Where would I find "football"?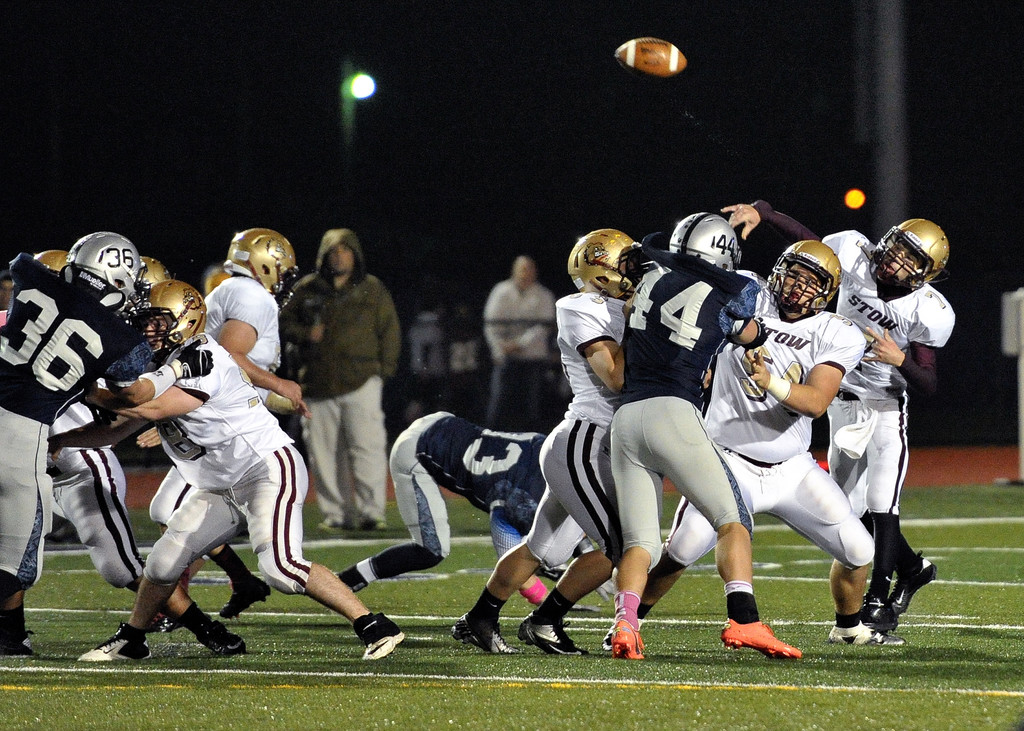
At 613:37:691:77.
